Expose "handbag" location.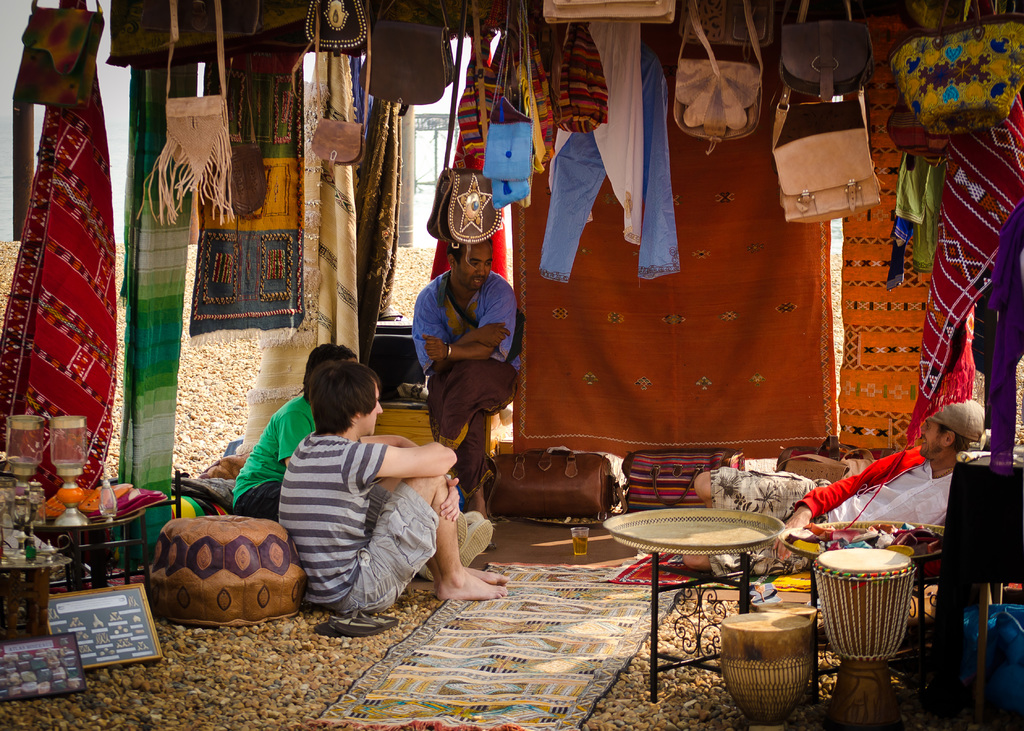
Exposed at 772 448 846 478.
